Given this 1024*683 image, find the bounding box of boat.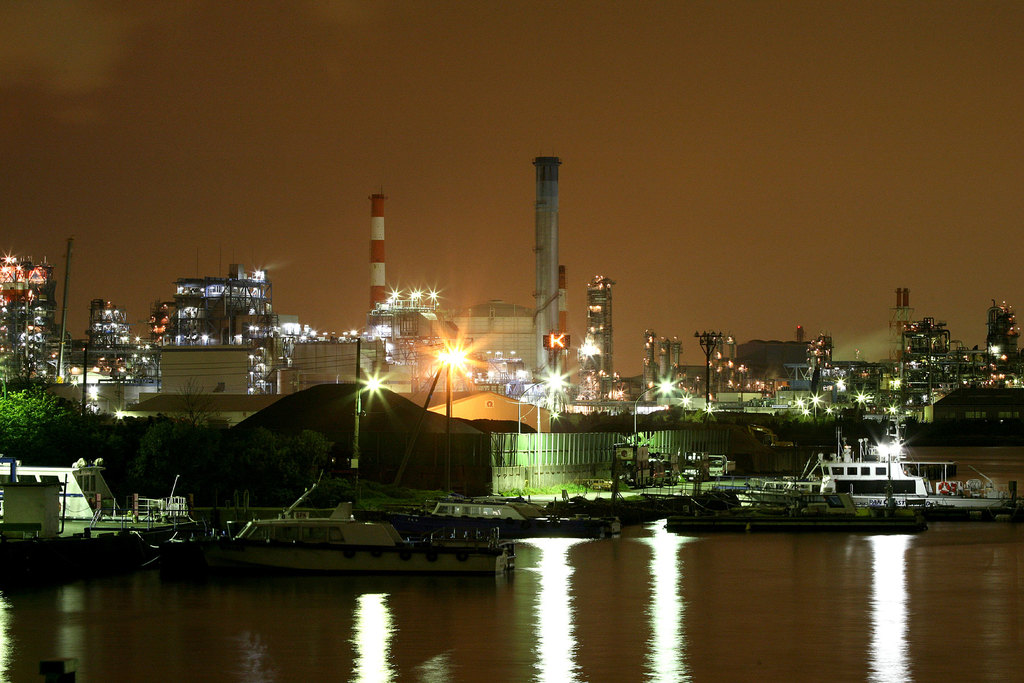
[left=666, top=488, right=926, bottom=531].
